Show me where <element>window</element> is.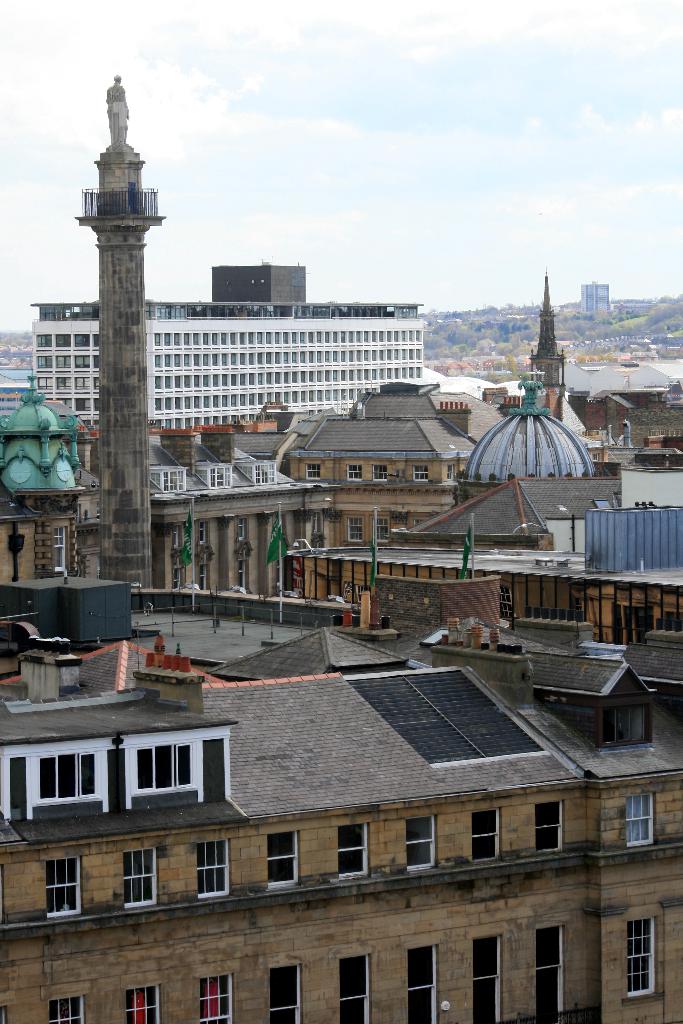
<element>window</element> is at (378, 515, 394, 548).
